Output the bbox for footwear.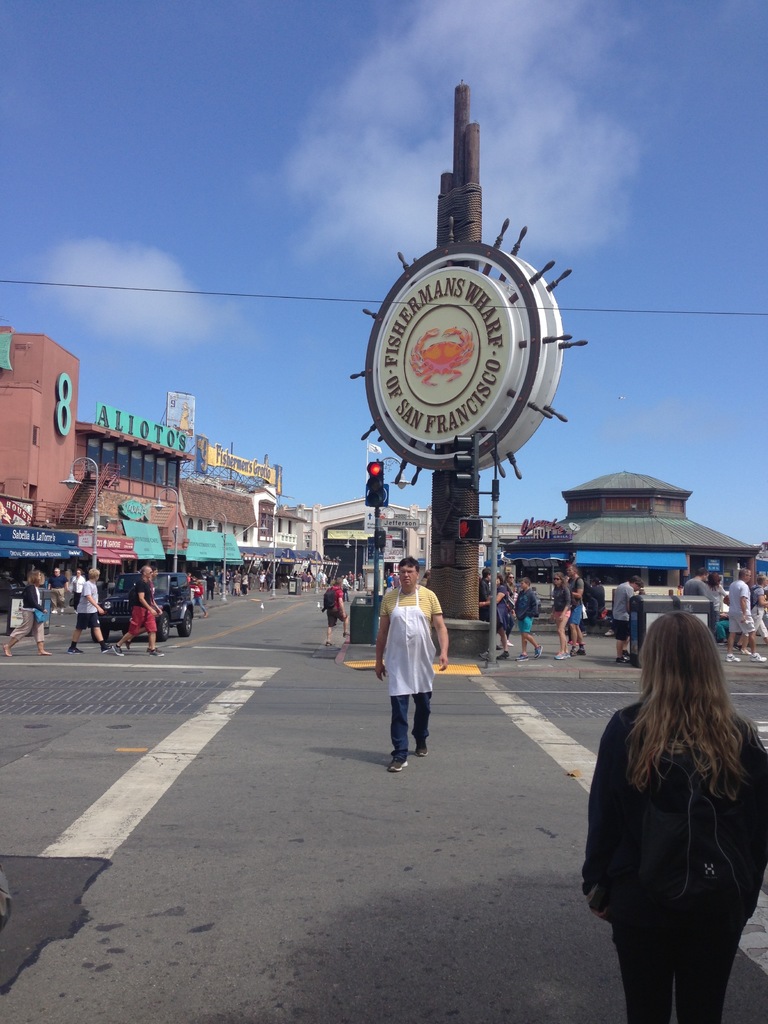
<bbox>147, 648, 159, 652</bbox>.
